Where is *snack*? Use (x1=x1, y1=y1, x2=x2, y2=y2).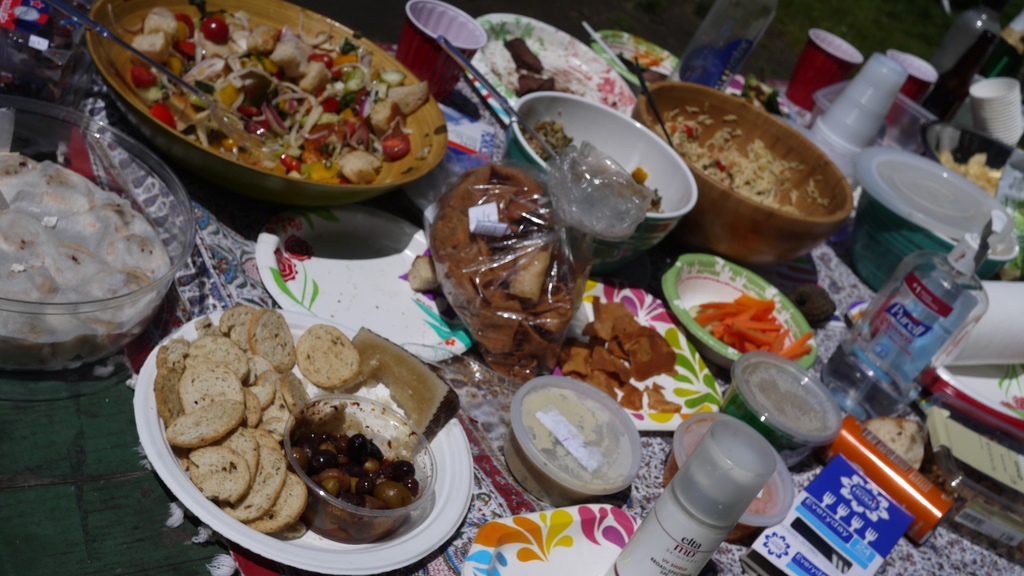
(x1=105, y1=0, x2=436, y2=182).
